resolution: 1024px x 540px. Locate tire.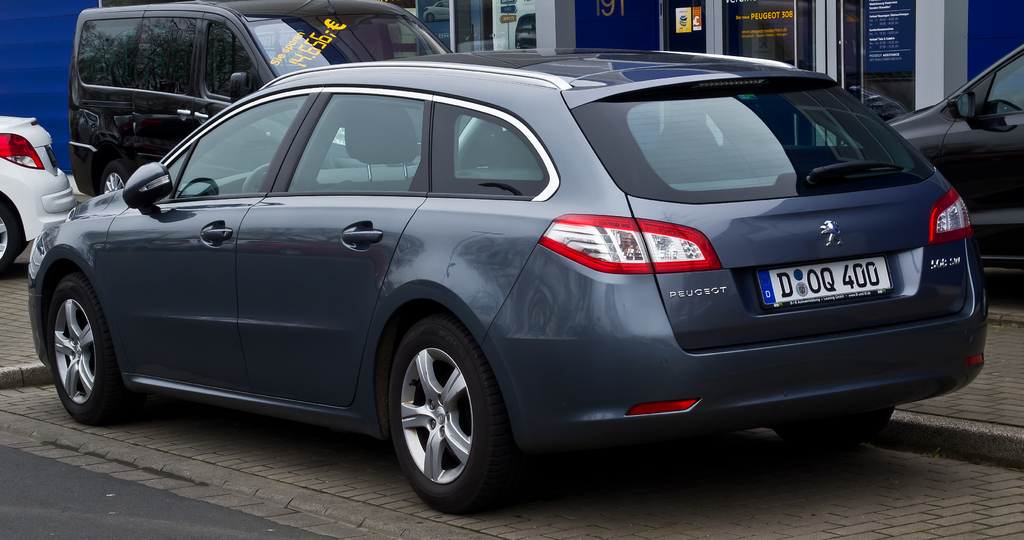
bbox(95, 154, 134, 193).
